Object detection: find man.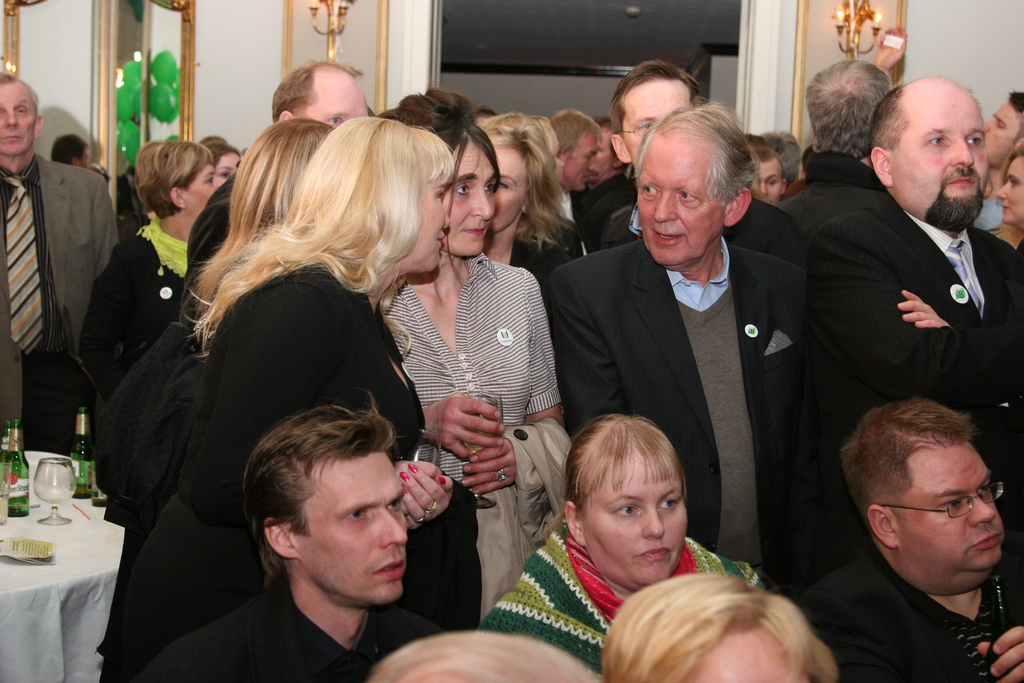
<bbox>45, 134, 93, 169</bbox>.
